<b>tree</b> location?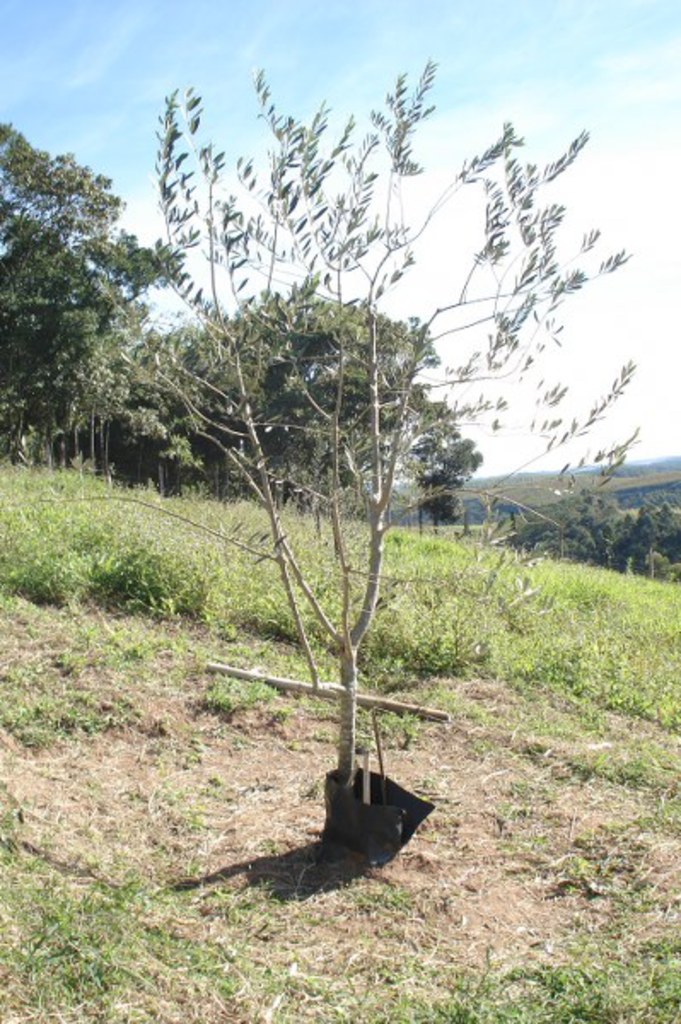
108,309,406,529
